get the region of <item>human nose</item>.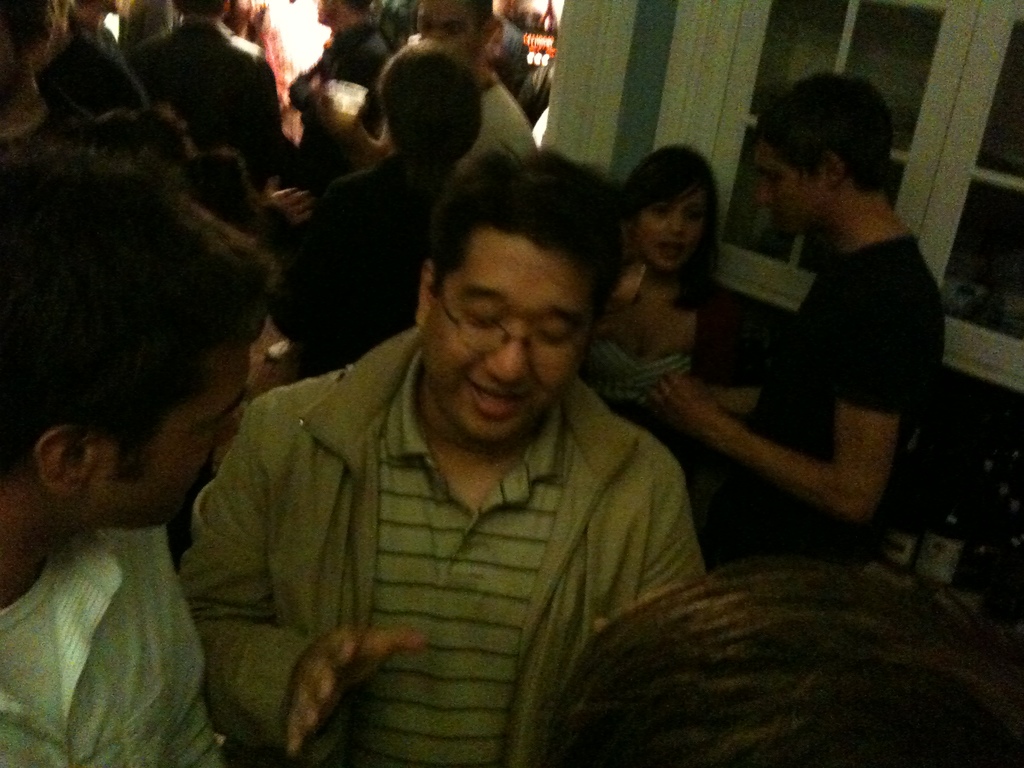
box(668, 213, 680, 233).
